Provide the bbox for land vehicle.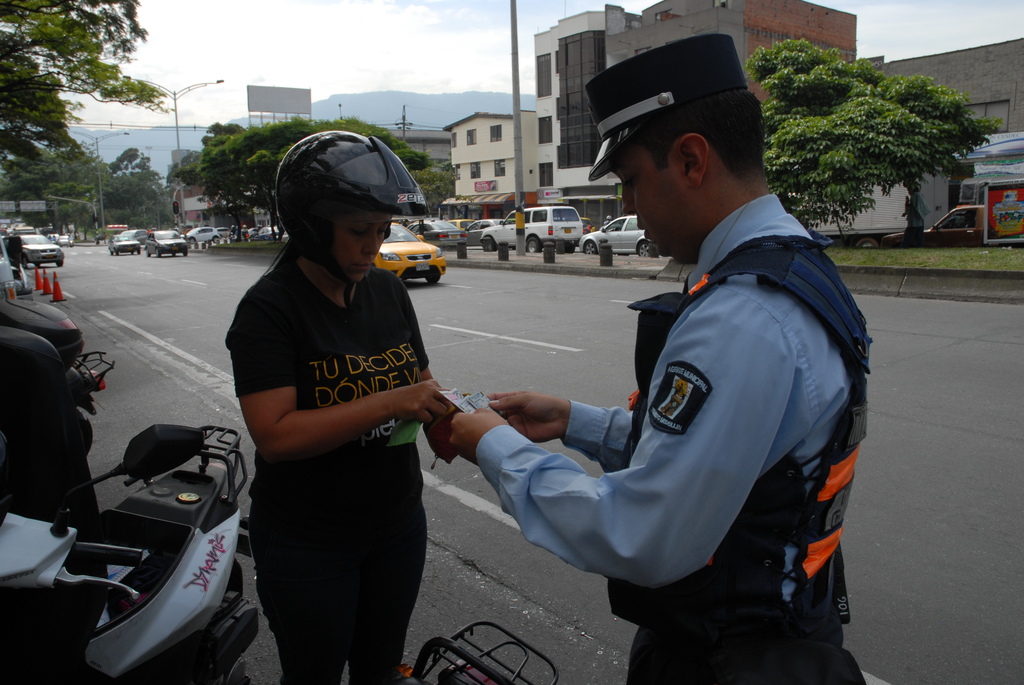
box=[253, 223, 282, 242].
